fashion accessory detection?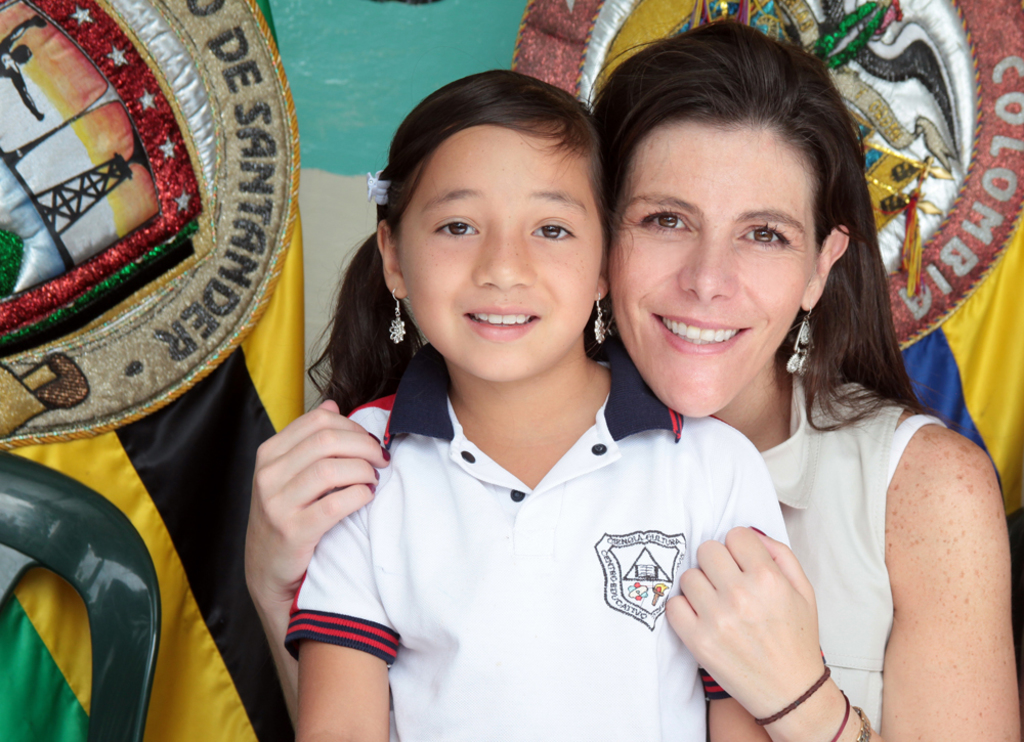
box(374, 467, 382, 484)
